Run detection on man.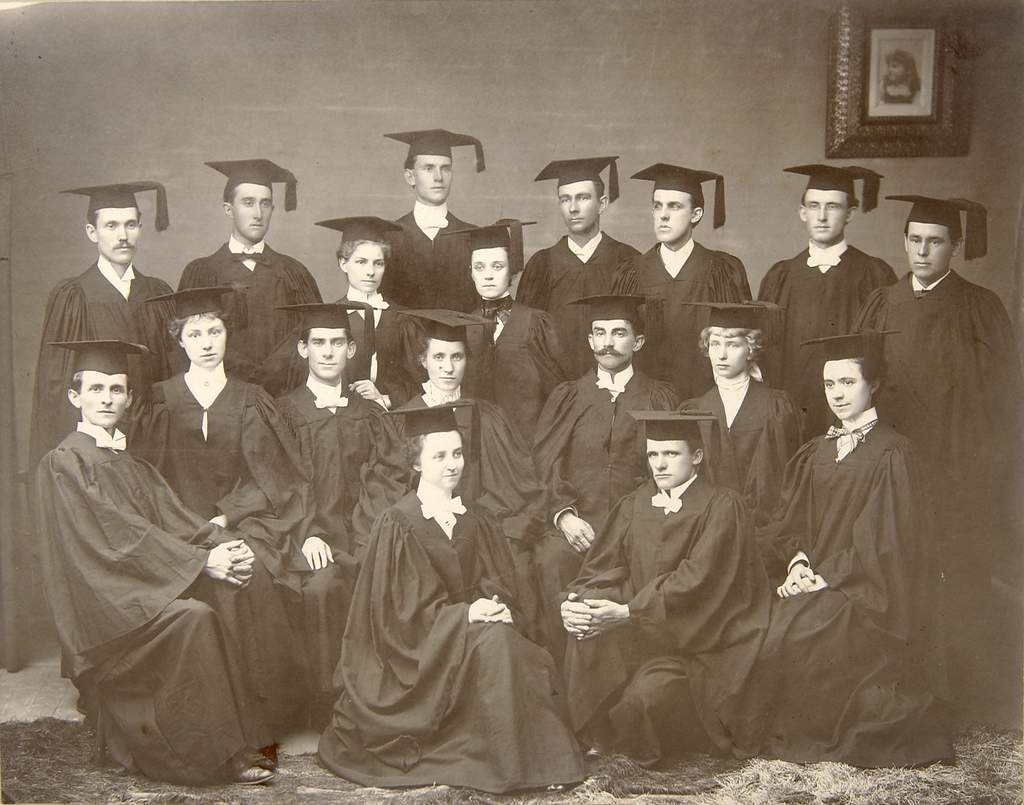
Result: pyautogui.locateOnScreen(383, 125, 479, 332).
